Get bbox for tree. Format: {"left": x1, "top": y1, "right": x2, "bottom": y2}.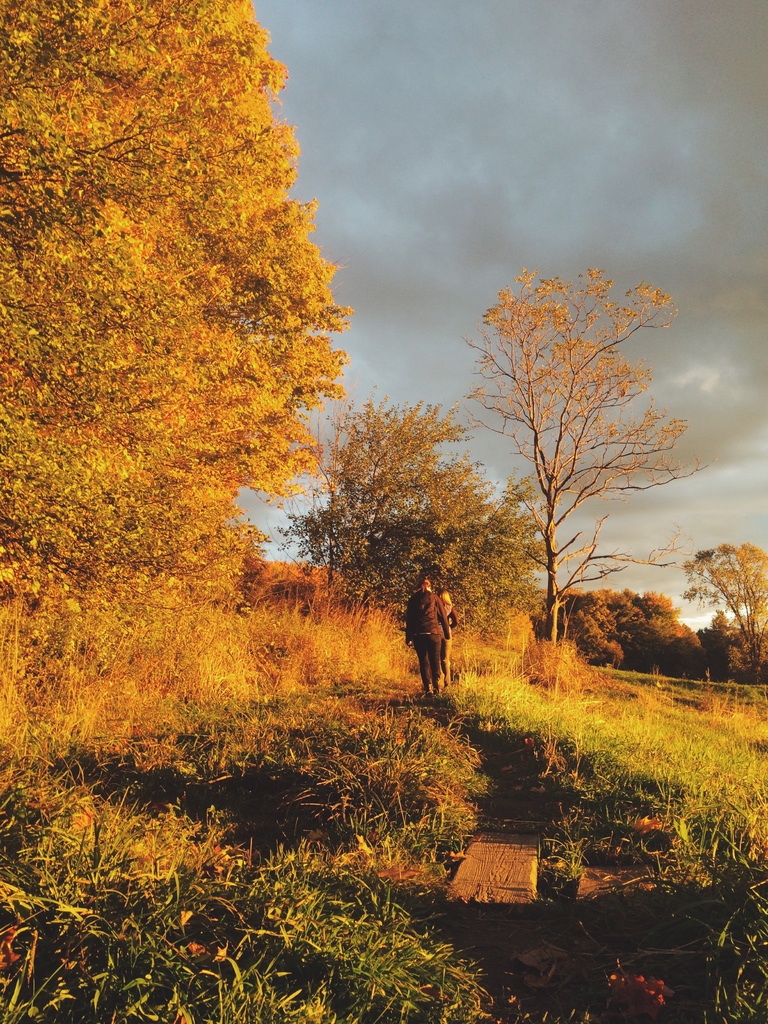
{"left": 458, "top": 260, "right": 694, "bottom": 650}.
